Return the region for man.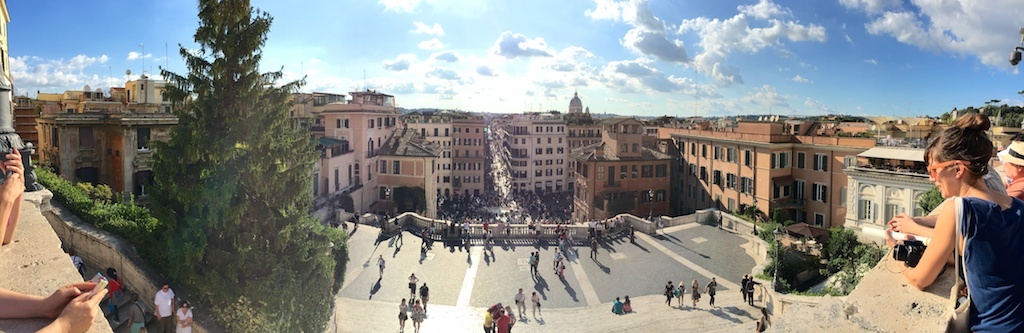
l=373, t=252, r=387, b=281.
